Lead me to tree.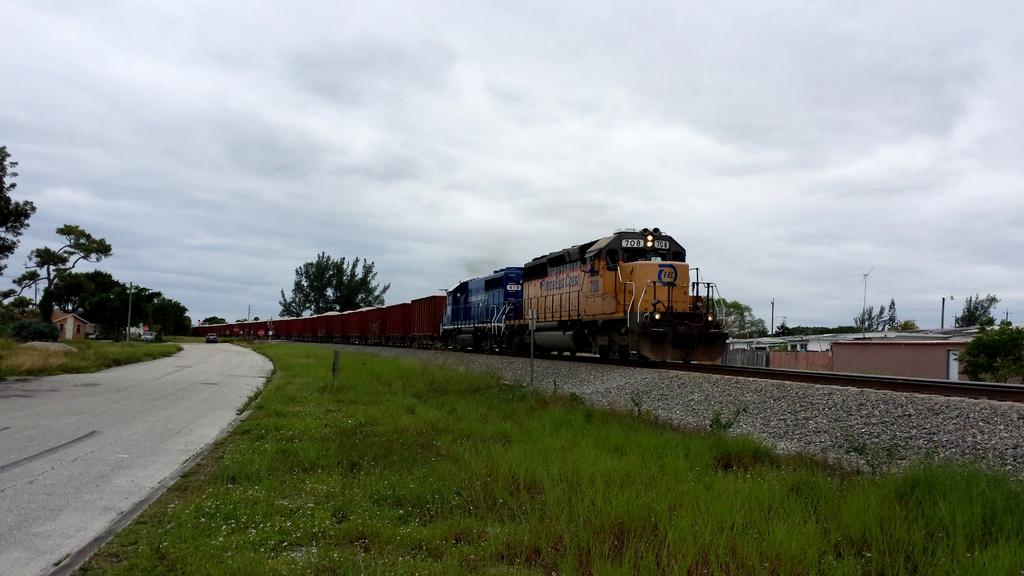
Lead to [left=277, top=244, right=372, bottom=316].
